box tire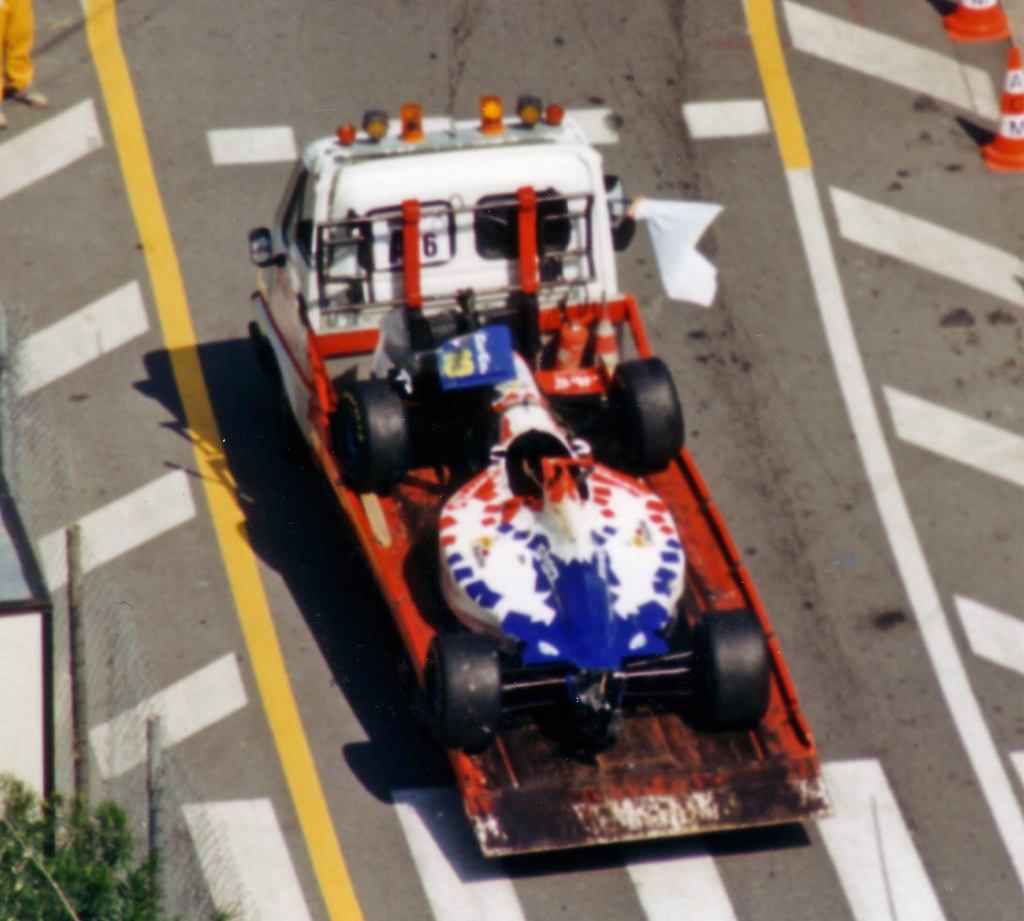
{"left": 330, "top": 377, "right": 406, "bottom": 487}
